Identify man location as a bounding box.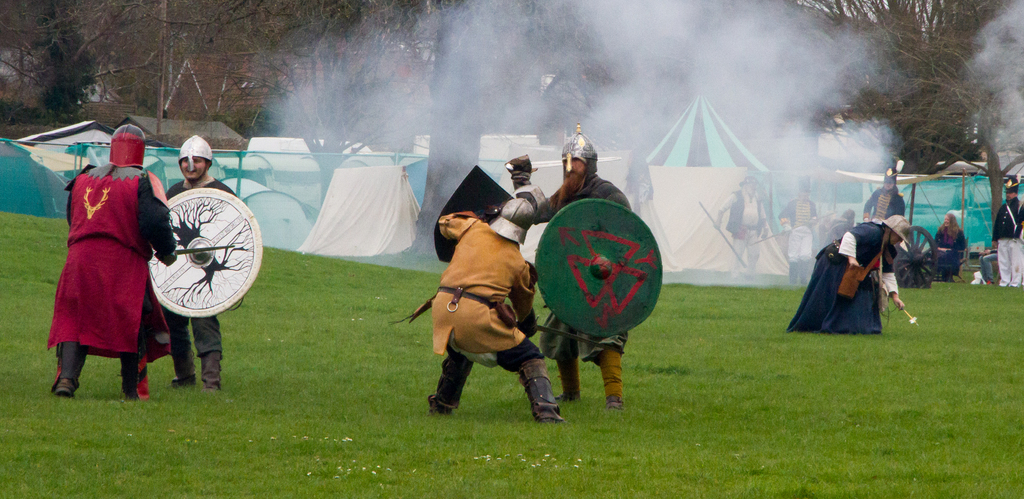
<bbox>40, 132, 180, 407</bbox>.
